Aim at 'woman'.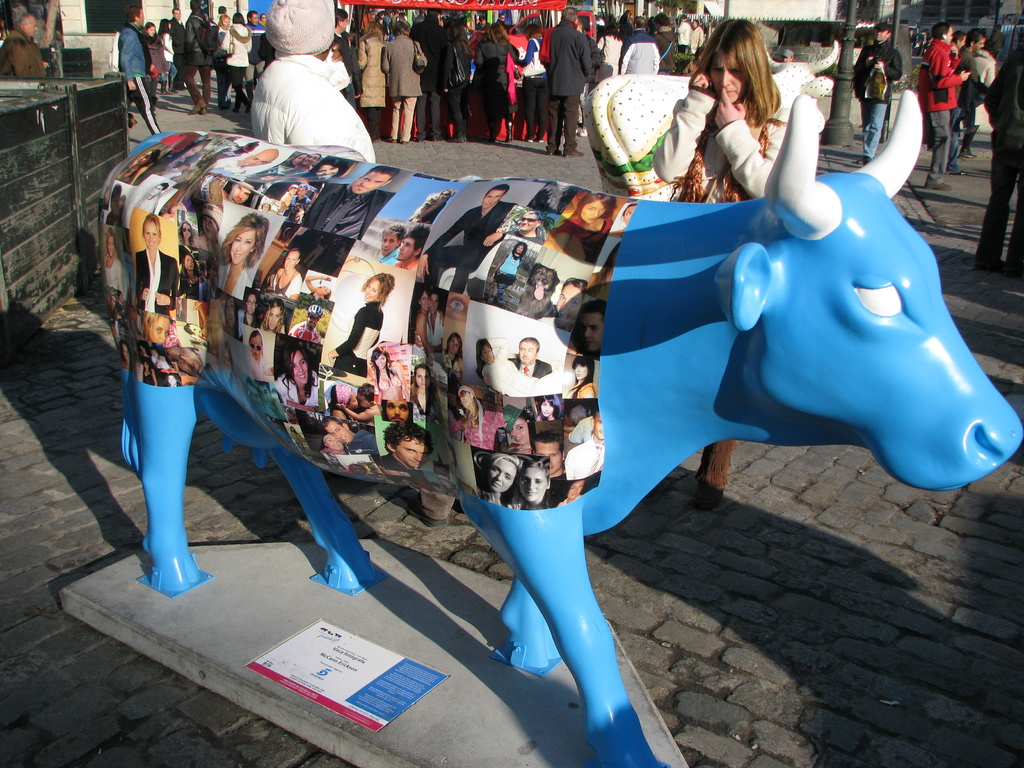
Aimed at <region>470, 20, 521, 142</region>.
